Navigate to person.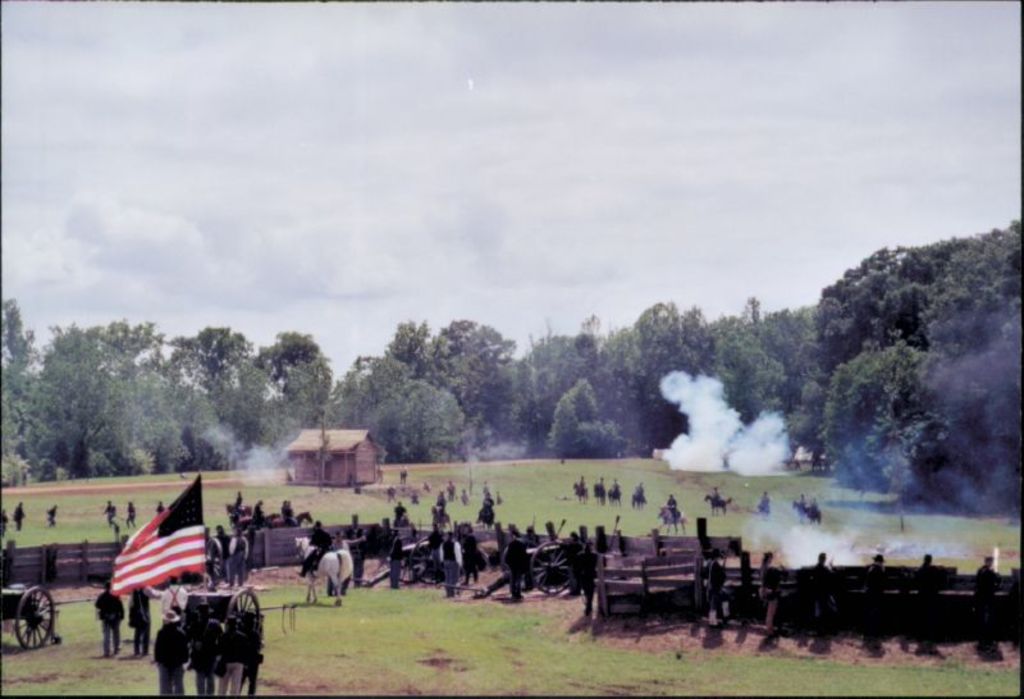
Navigation target: <box>439,531,462,602</box>.
